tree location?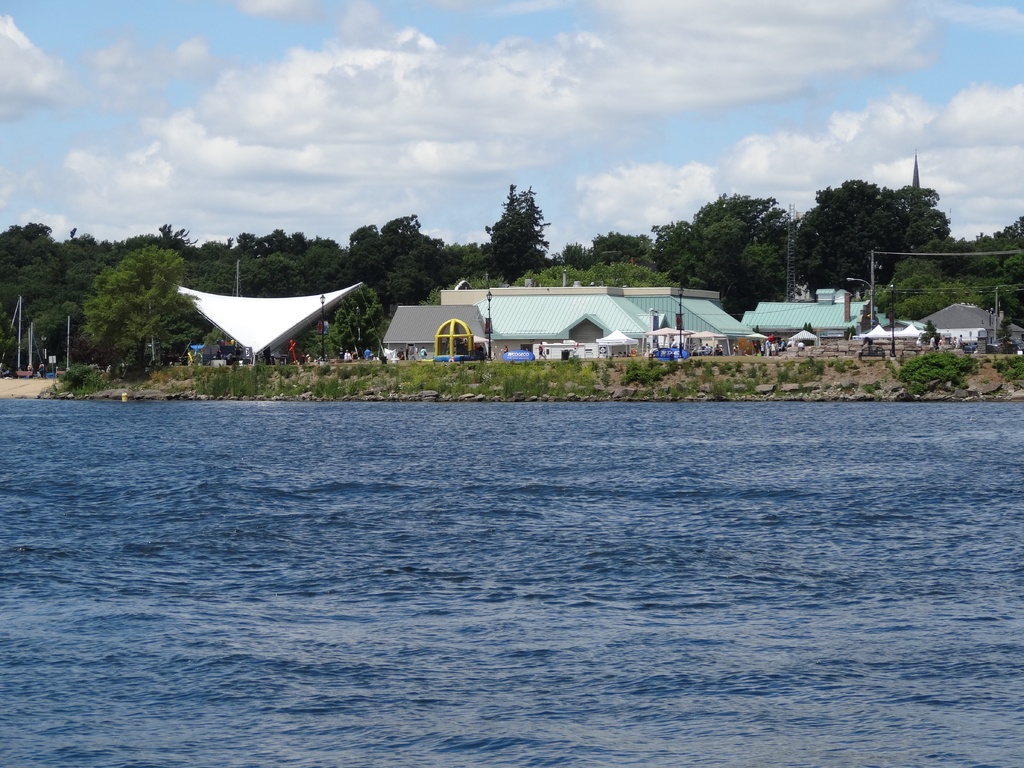
192, 252, 242, 294
